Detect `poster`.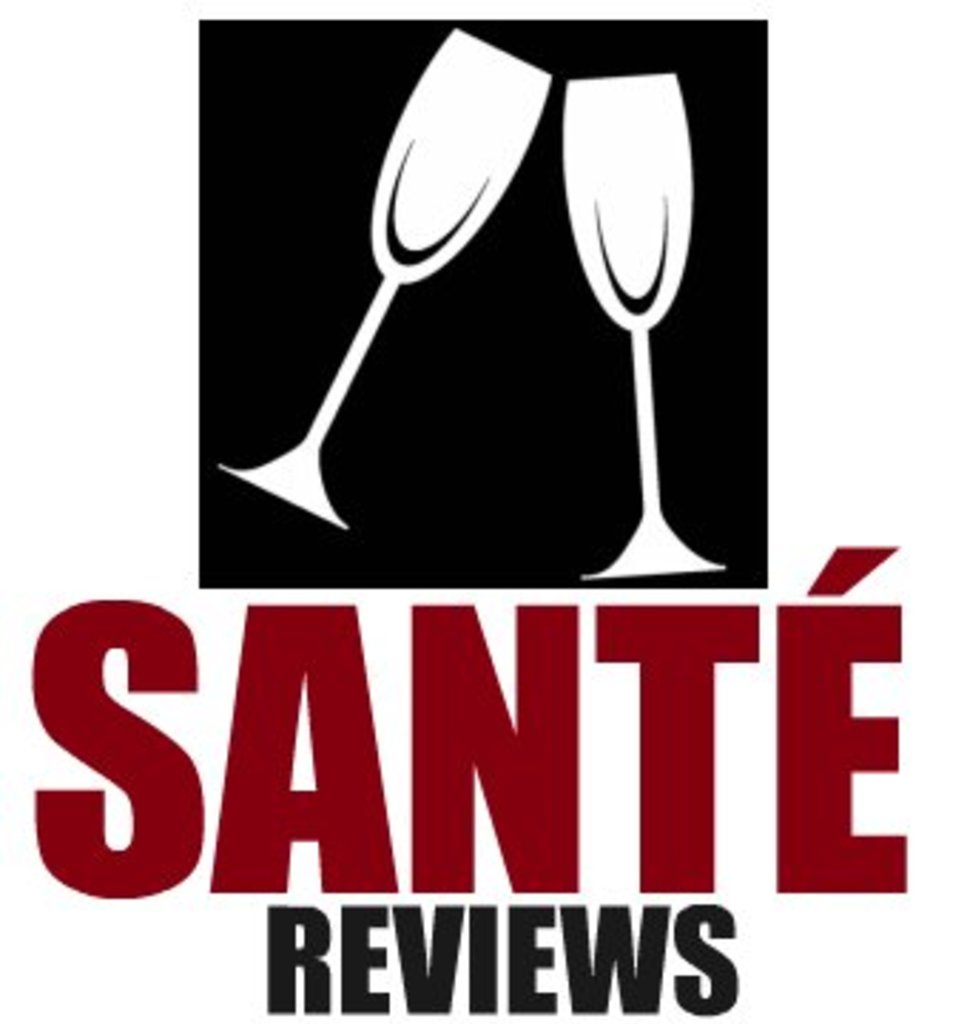
Detected at 0,0,964,1021.
